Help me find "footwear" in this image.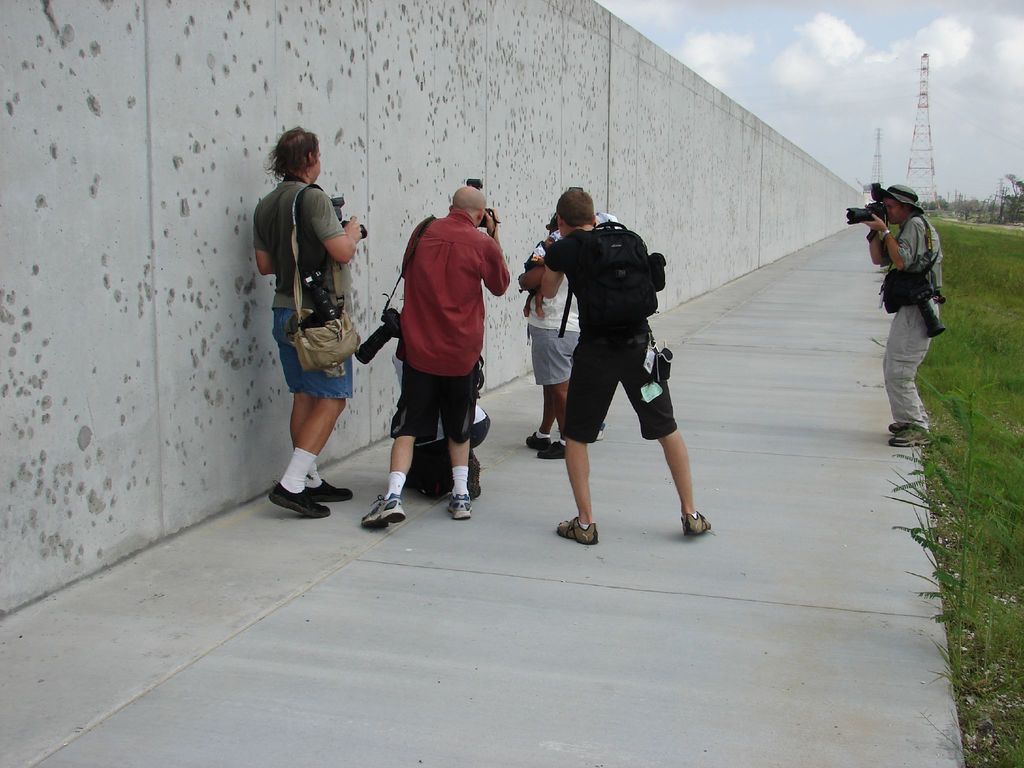
Found it: pyautogui.locateOnScreen(306, 479, 355, 503).
